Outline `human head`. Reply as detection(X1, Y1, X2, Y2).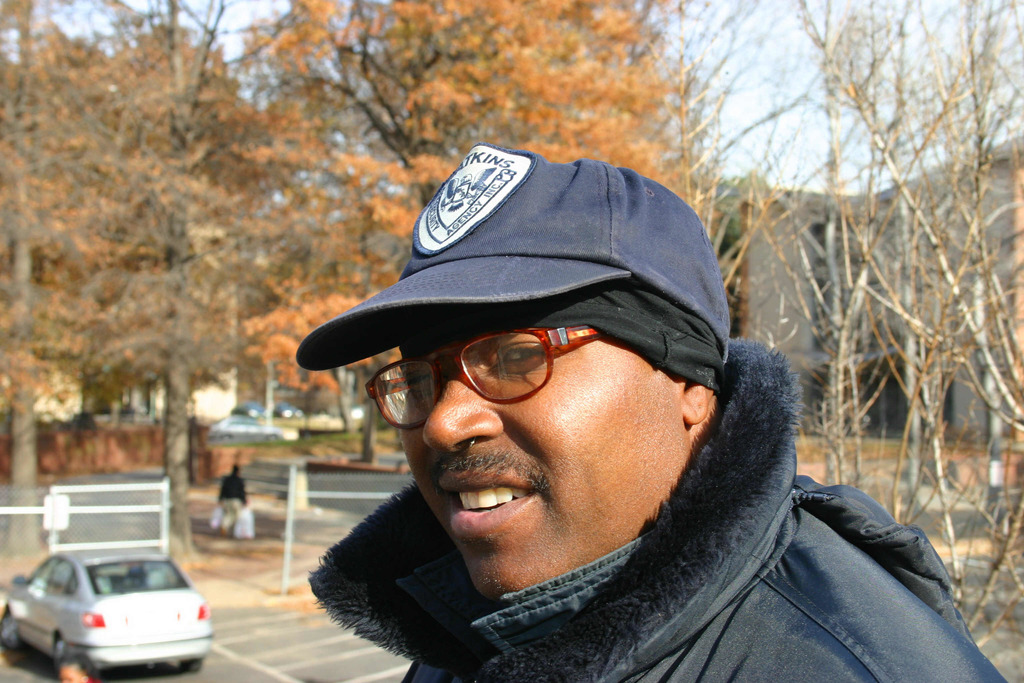
detection(340, 142, 735, 566).
